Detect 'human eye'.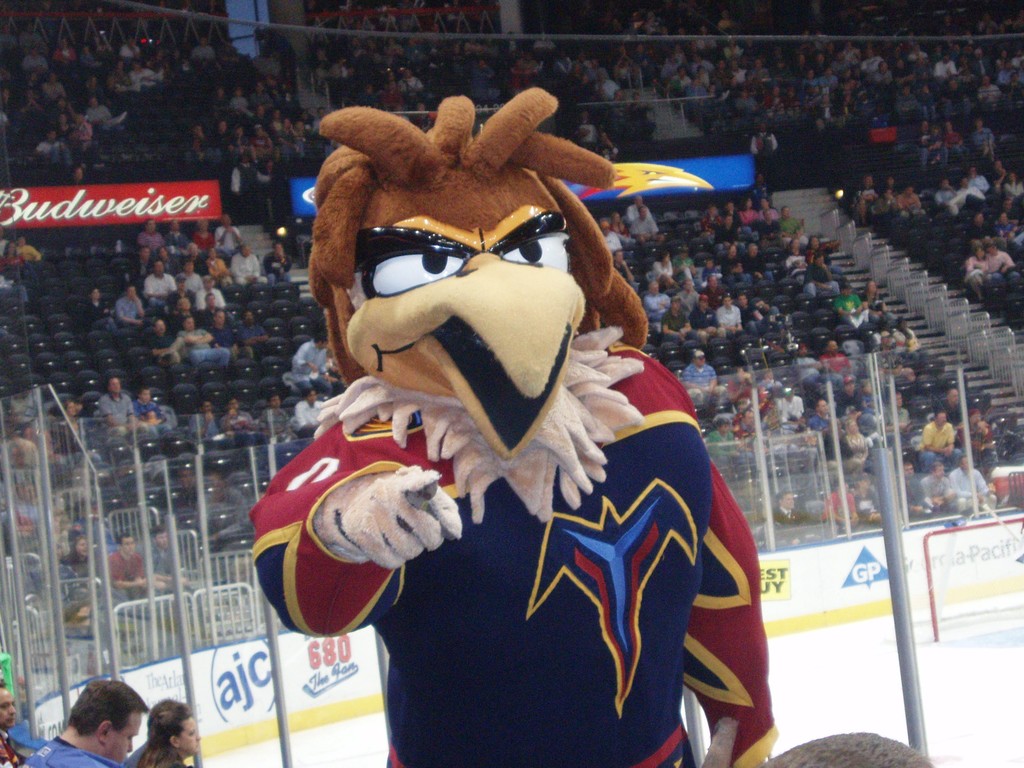
Detected at bbox(188, 732, 194, 739).
